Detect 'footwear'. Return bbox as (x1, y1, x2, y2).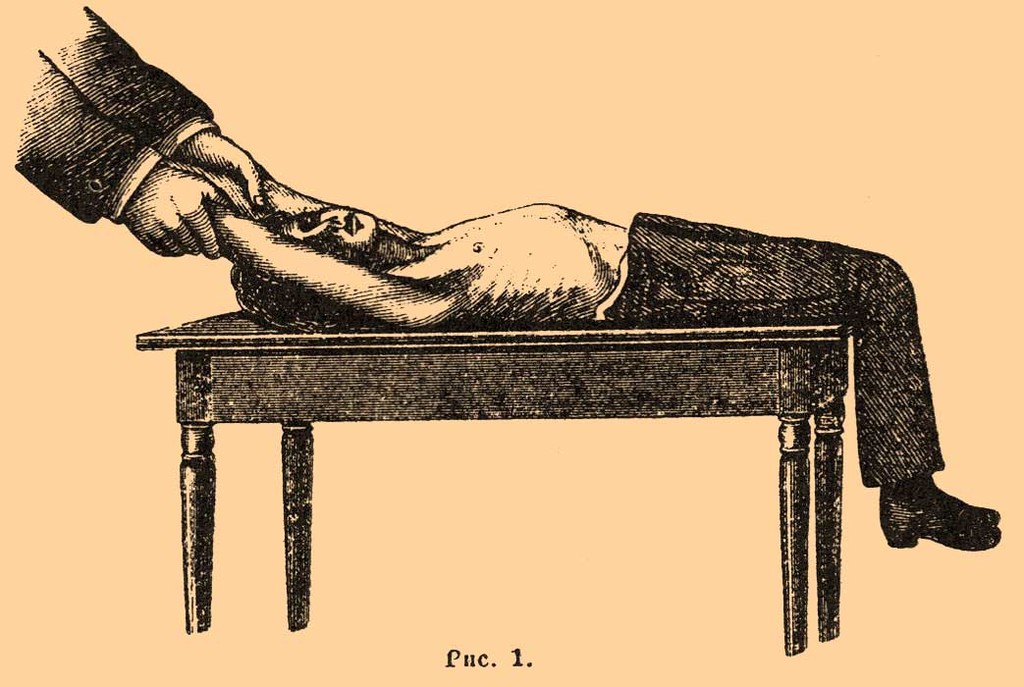
(940, 488, 1001, 524).
